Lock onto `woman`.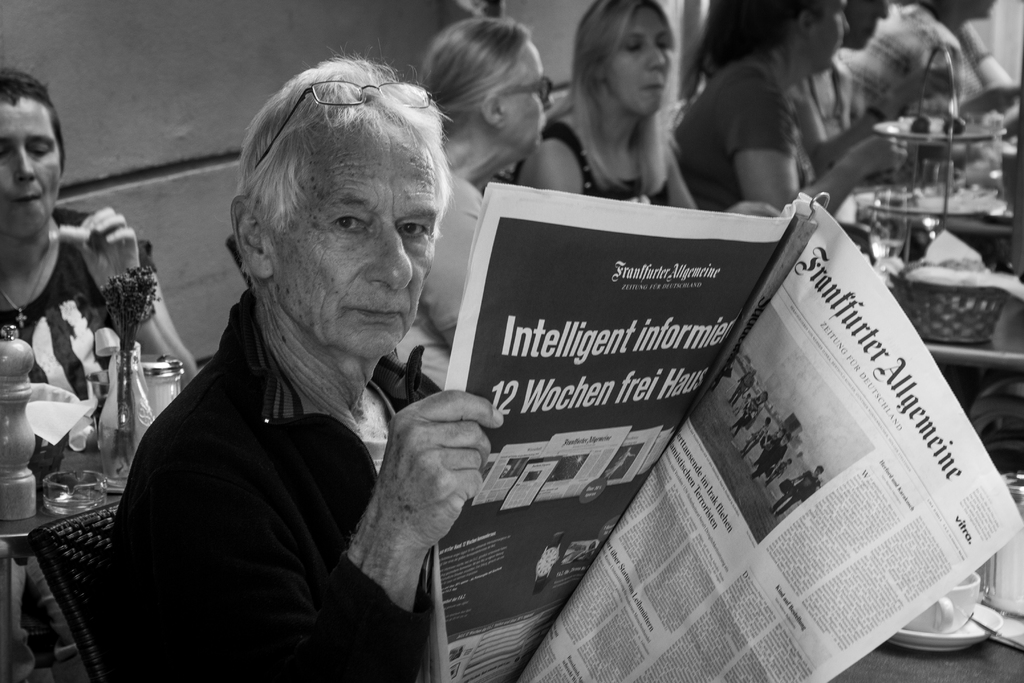
Locked: (661,1,913,231).
